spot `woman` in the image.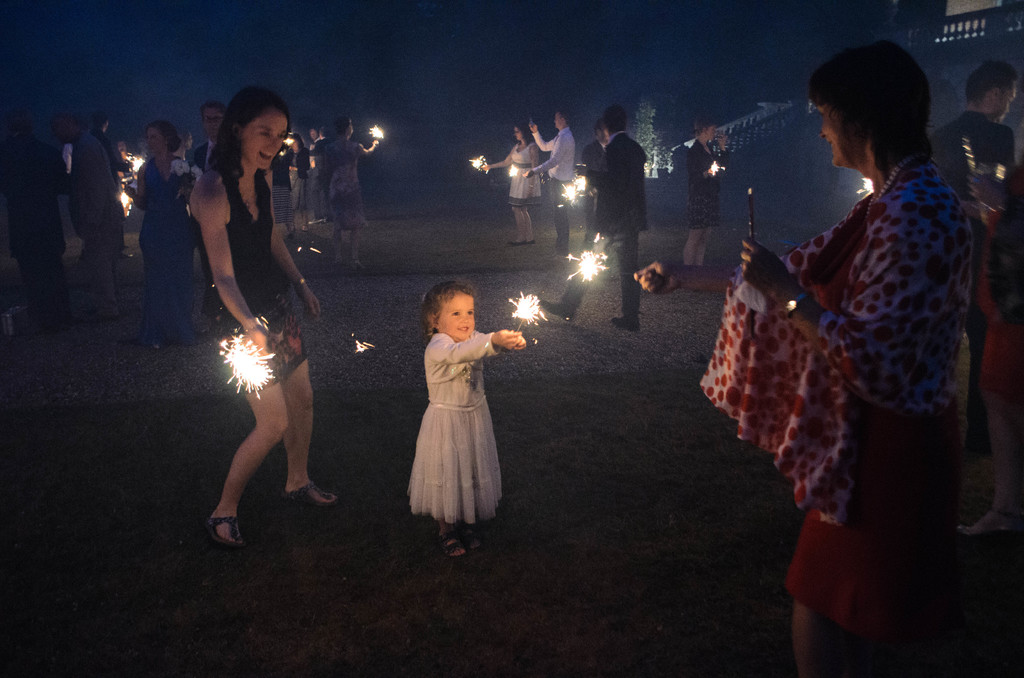
`woman` found at <box>691,118,728,268</box>.
